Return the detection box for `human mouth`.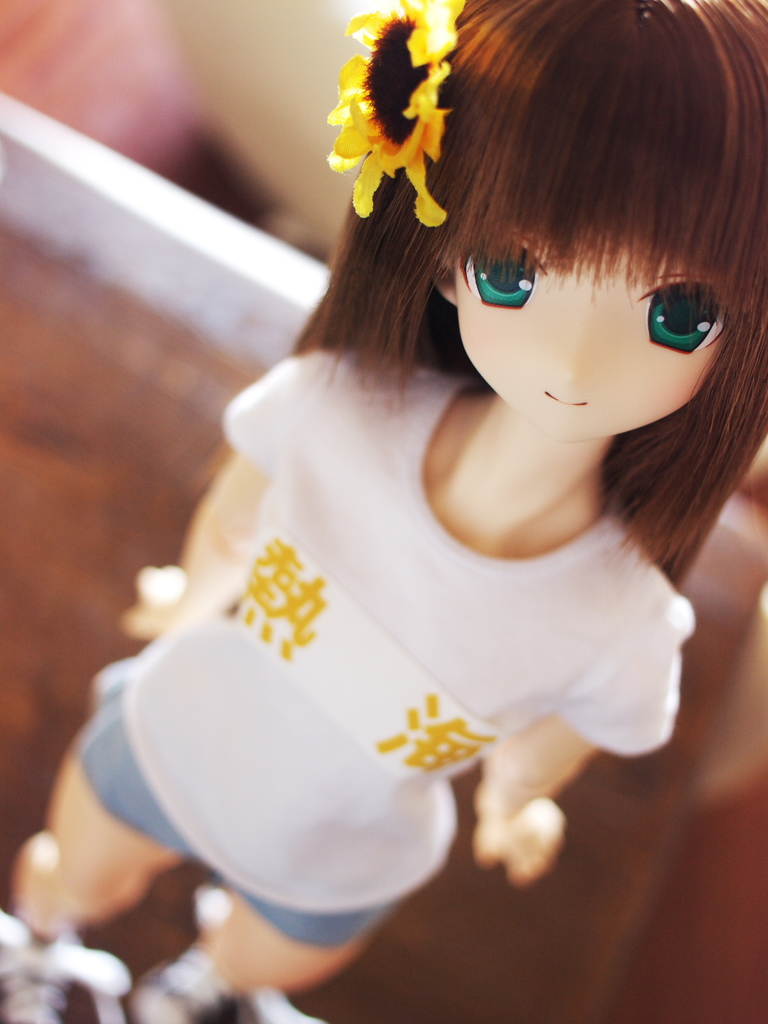
bbox(541, 390, 586, 409).
